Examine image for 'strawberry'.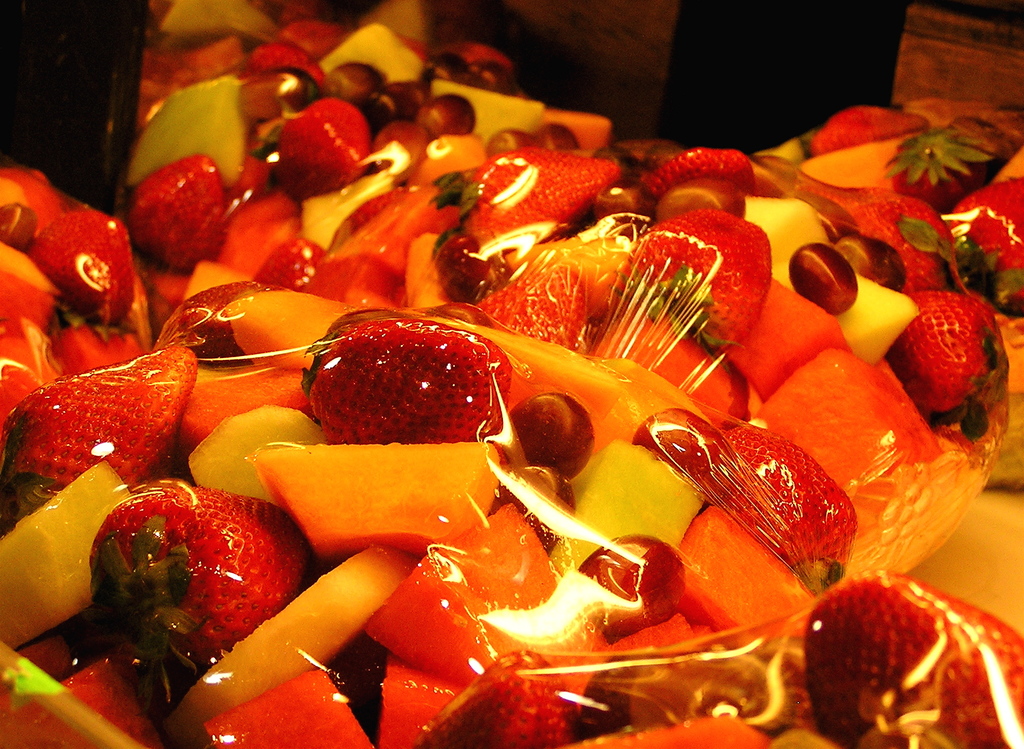
Examination result: x1=804 y1=106 x2=931 y2=150.
